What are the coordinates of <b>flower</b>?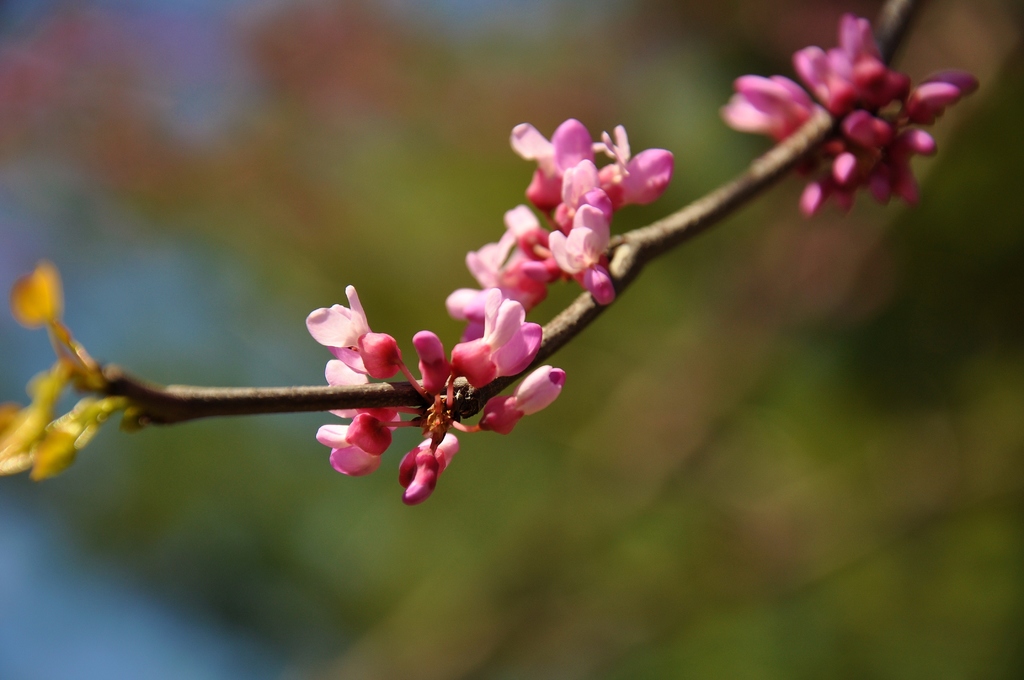
<box>419,290,551,390</box>.
